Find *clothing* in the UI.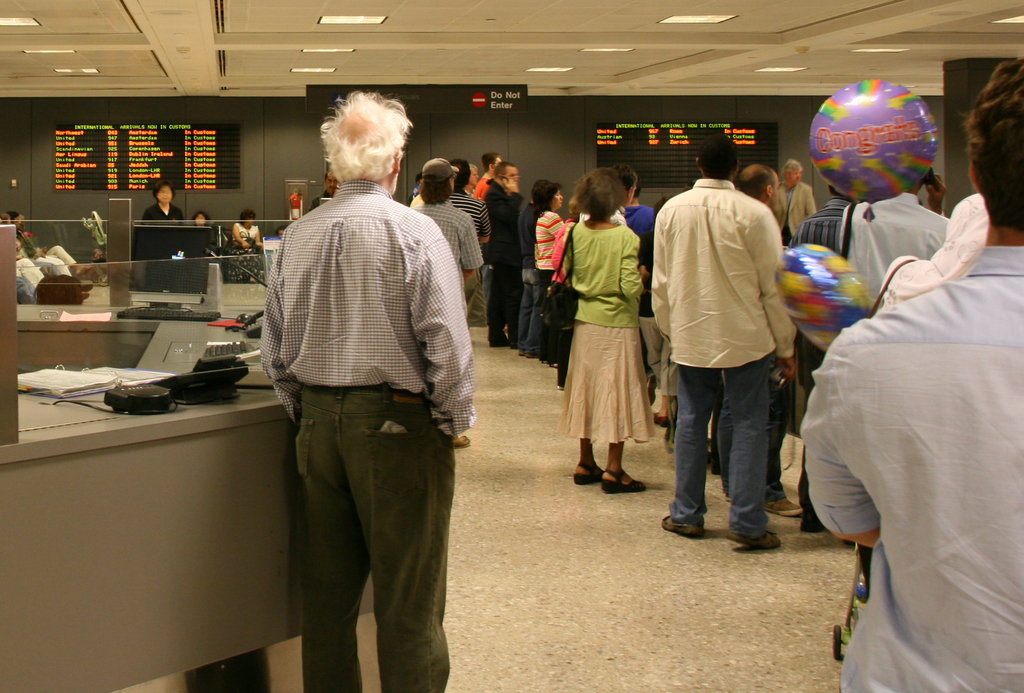
UI element at [532, 204, 565, 316].
